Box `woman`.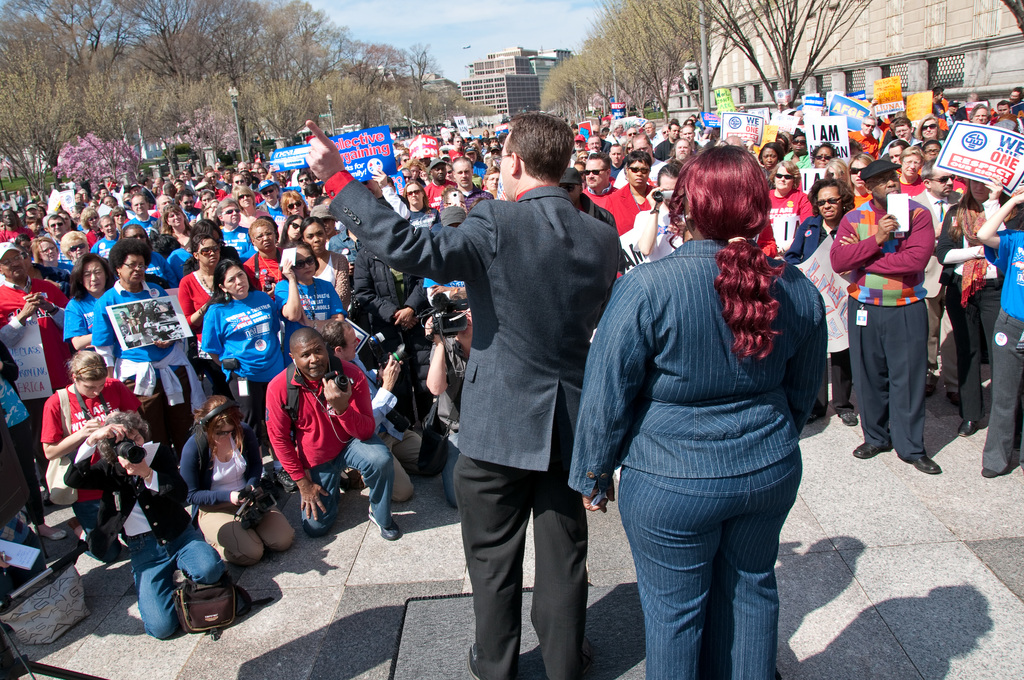
<box>63,255,114,351</box>.
